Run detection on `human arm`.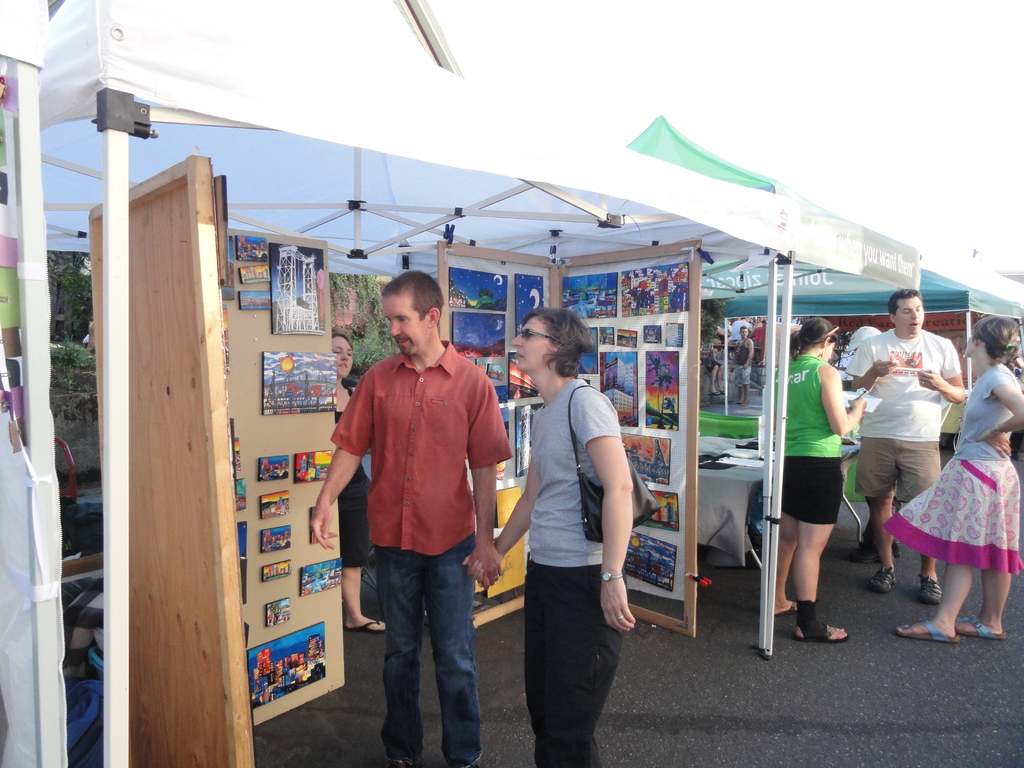
Result: 744:336:752:371.
